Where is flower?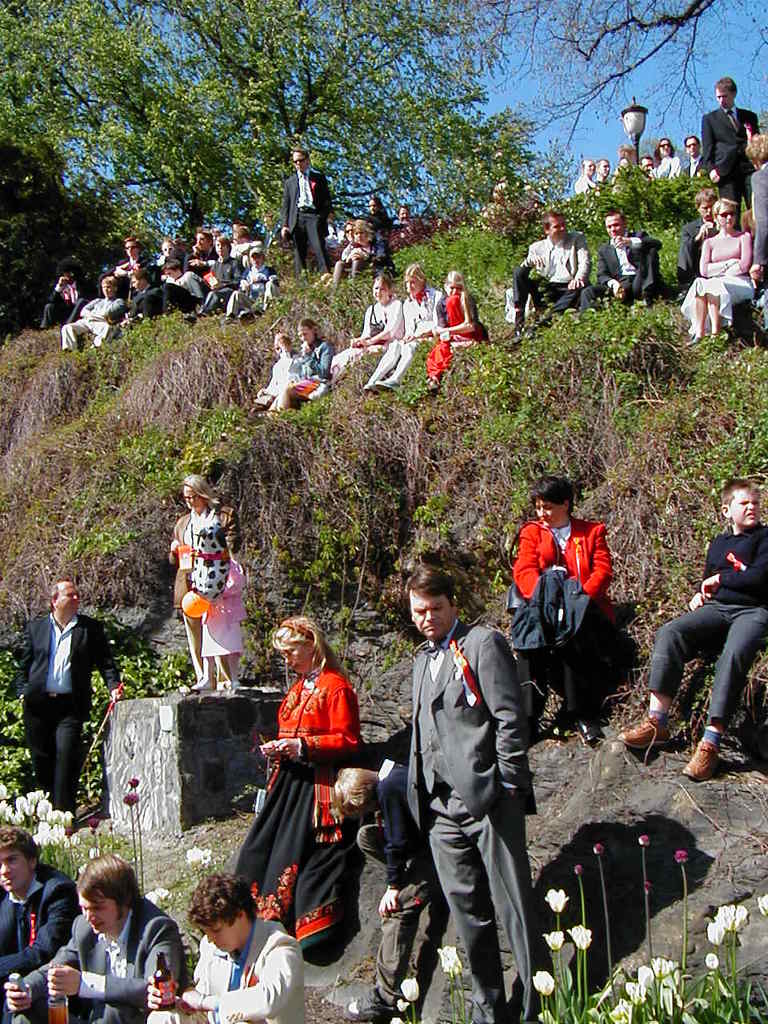
l=78, t=858, r=90, b=874.
